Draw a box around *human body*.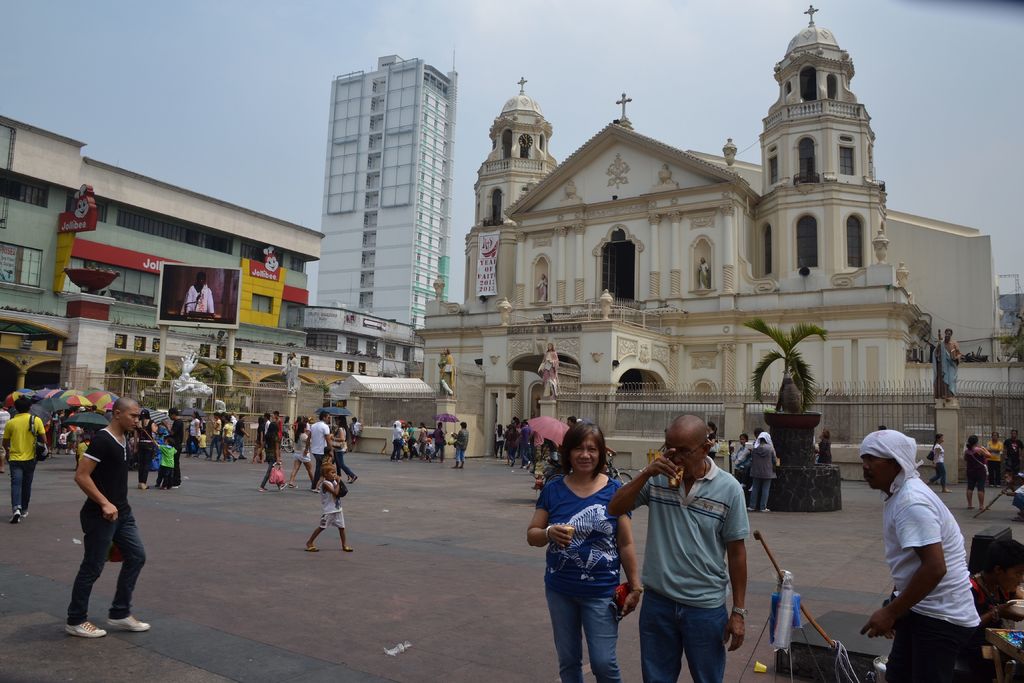
[left=705, top=431, right=719, bottom=457].
